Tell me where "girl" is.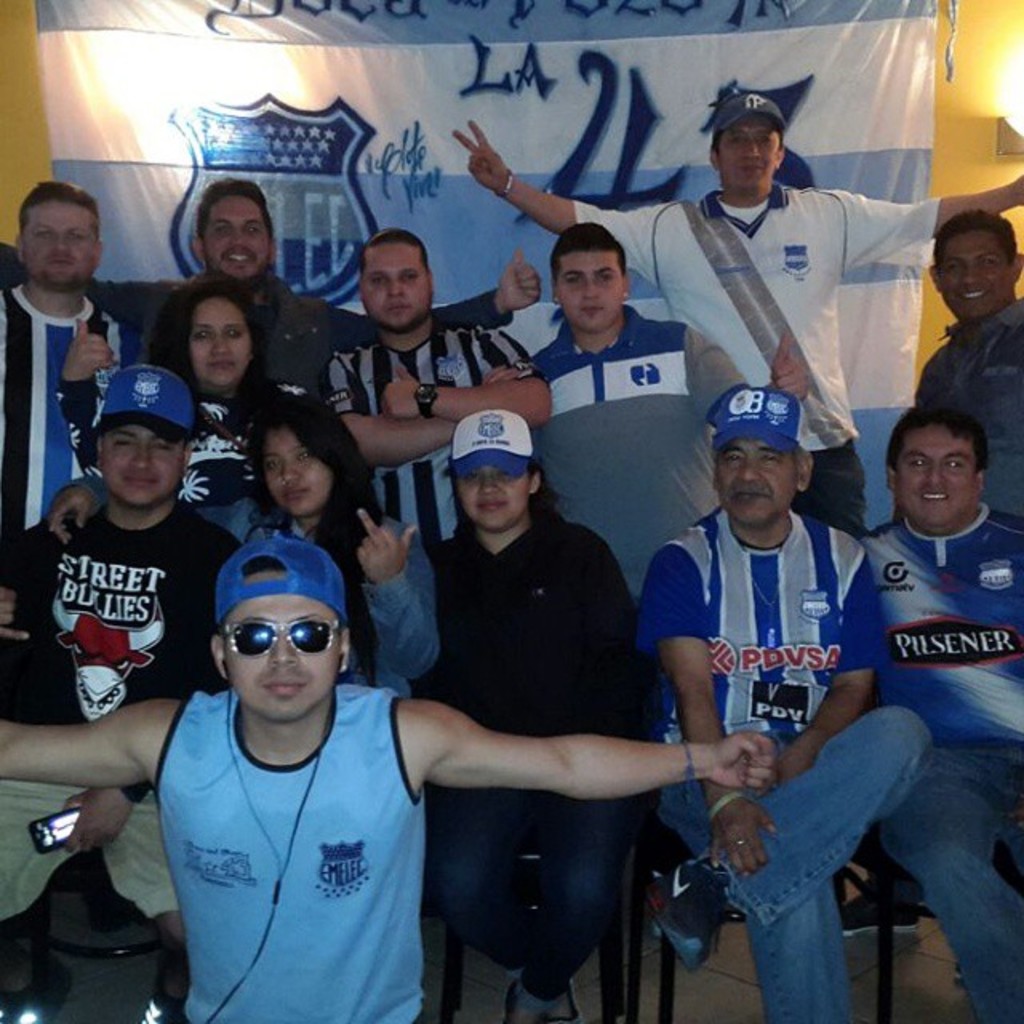
"girl" is at rect(426, 466, 635, 1022).
